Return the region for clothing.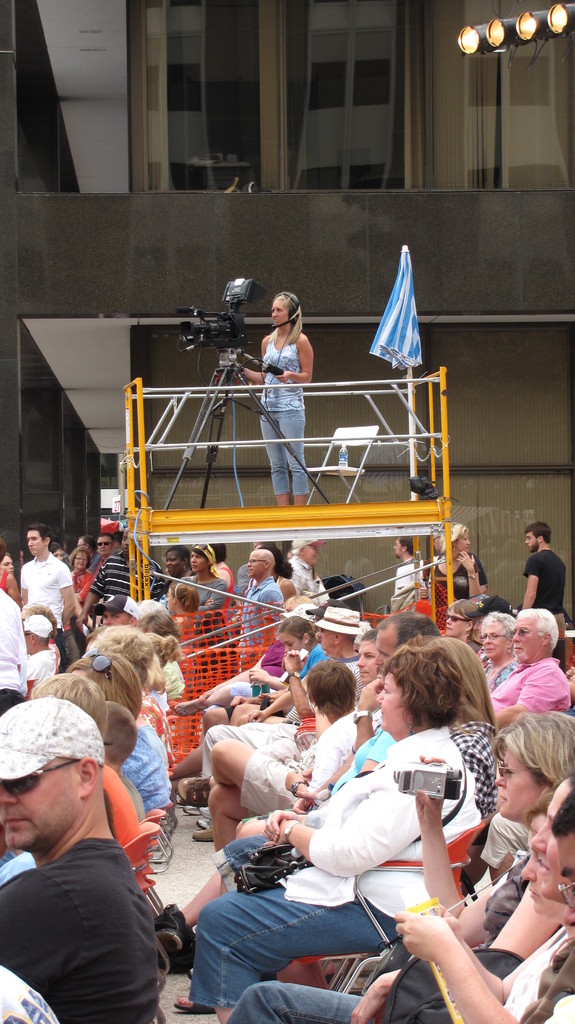
bbox=(478, 652, 521, 686).
